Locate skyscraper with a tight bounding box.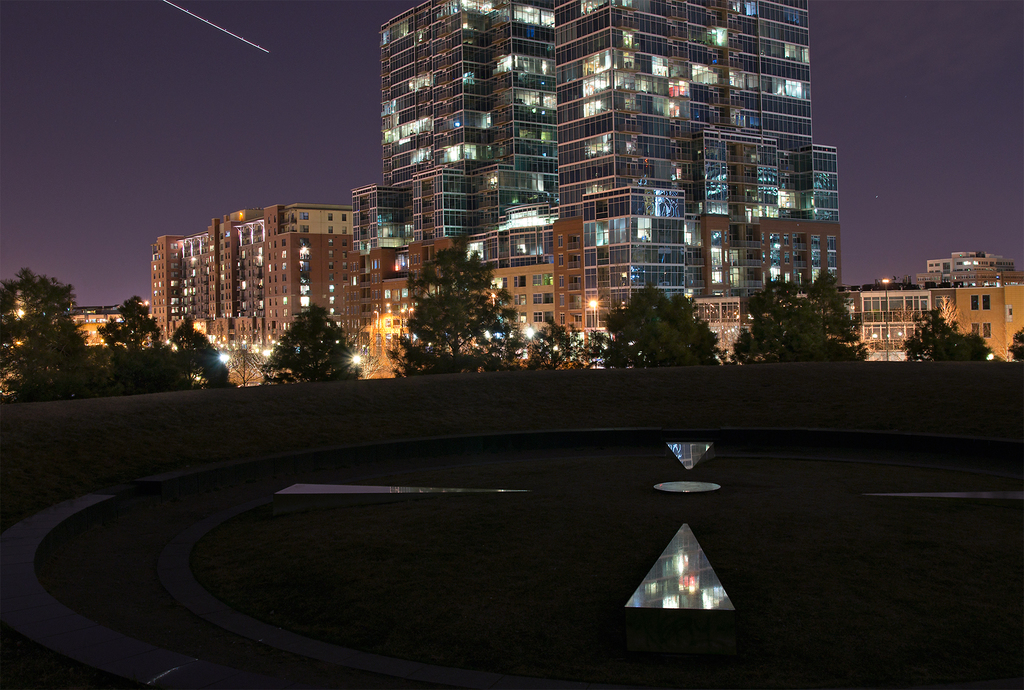
342 0 566 253.
